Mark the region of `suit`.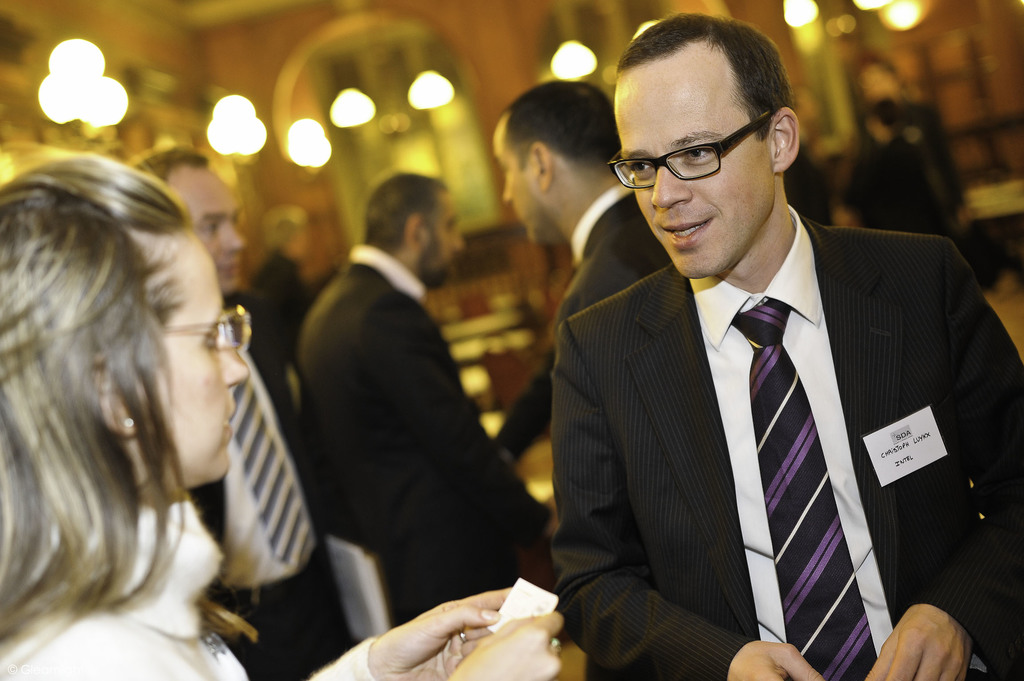
Region: [180, 291, 356, 680].
